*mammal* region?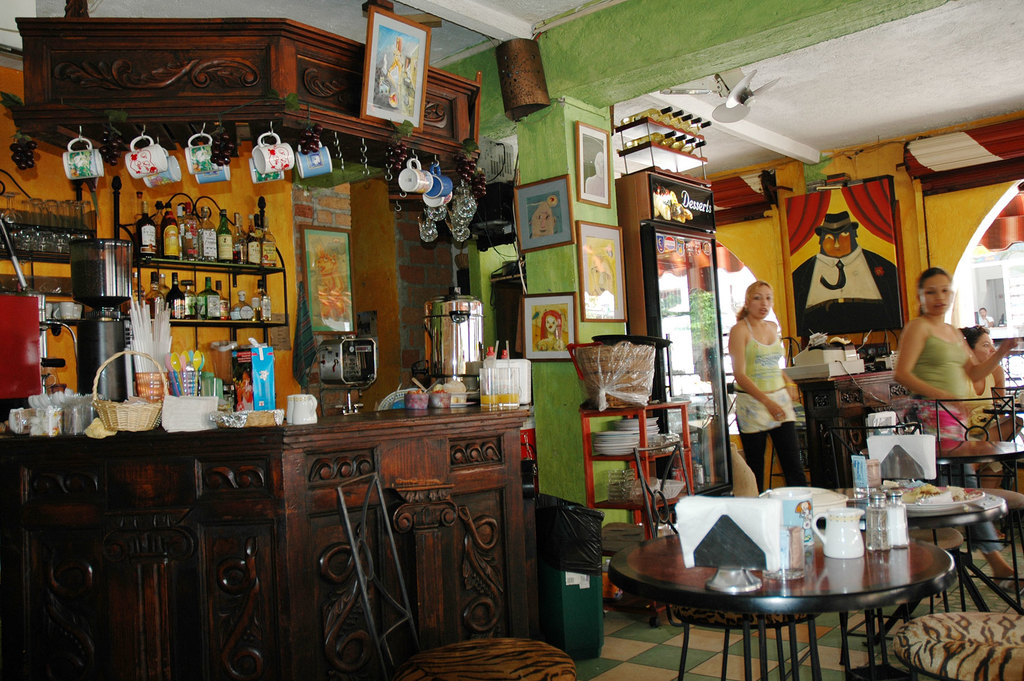
[left=891, top=267, right=1023, bottom=609]
